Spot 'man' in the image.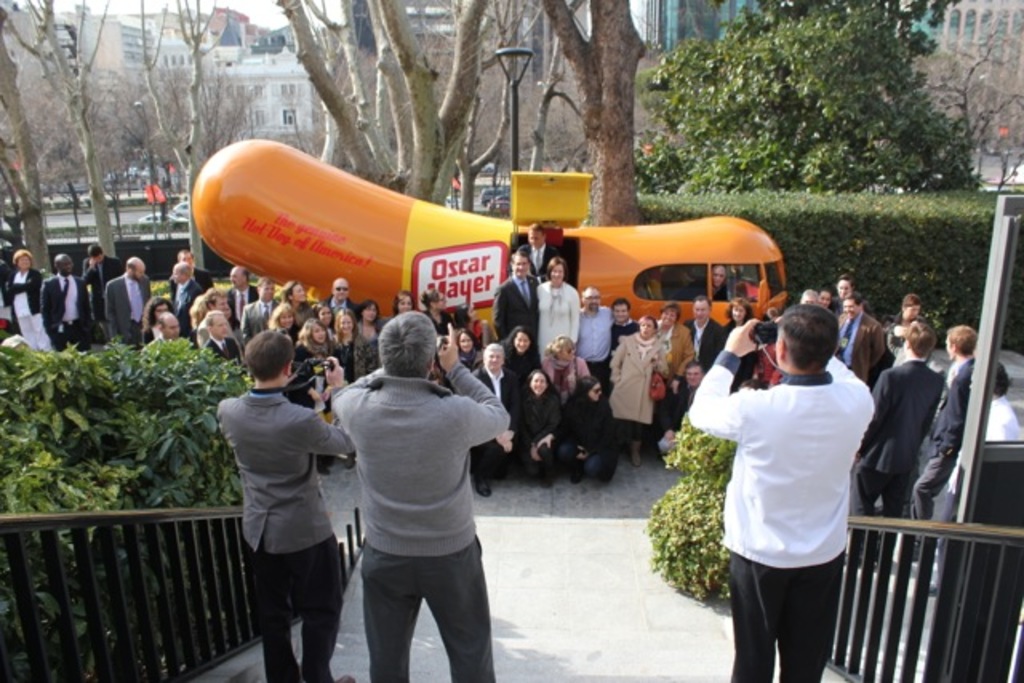
'man' found at box(40, 250, 94, 352).
